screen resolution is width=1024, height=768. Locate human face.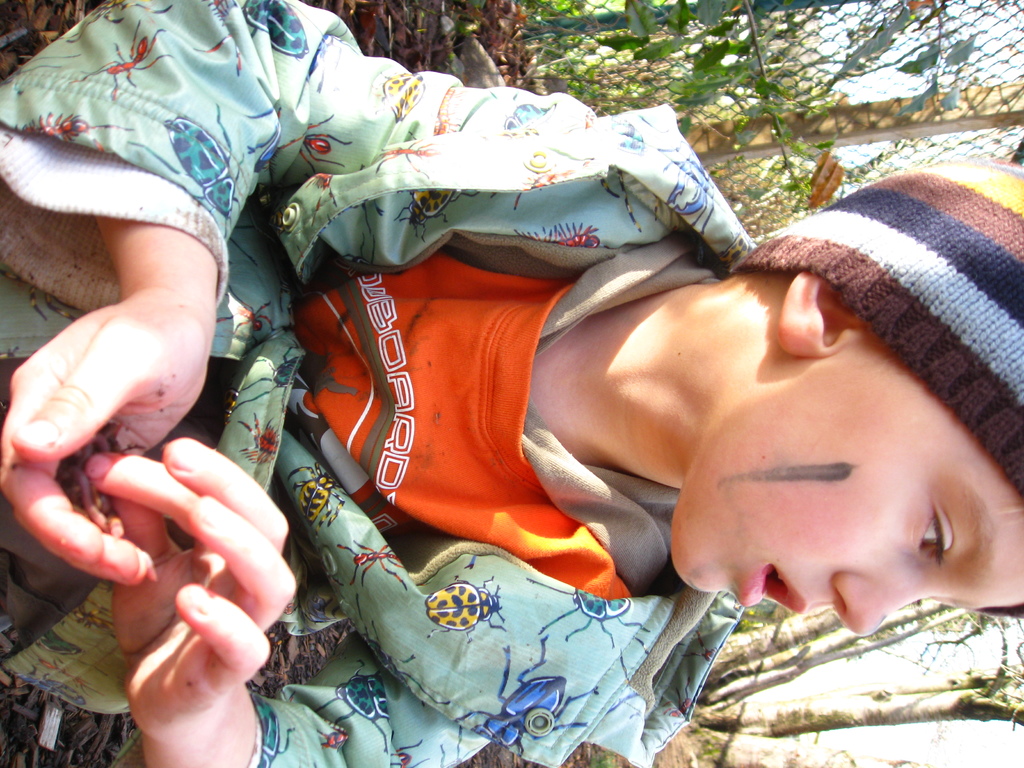
Rect(670, 350, 1023, 637).
